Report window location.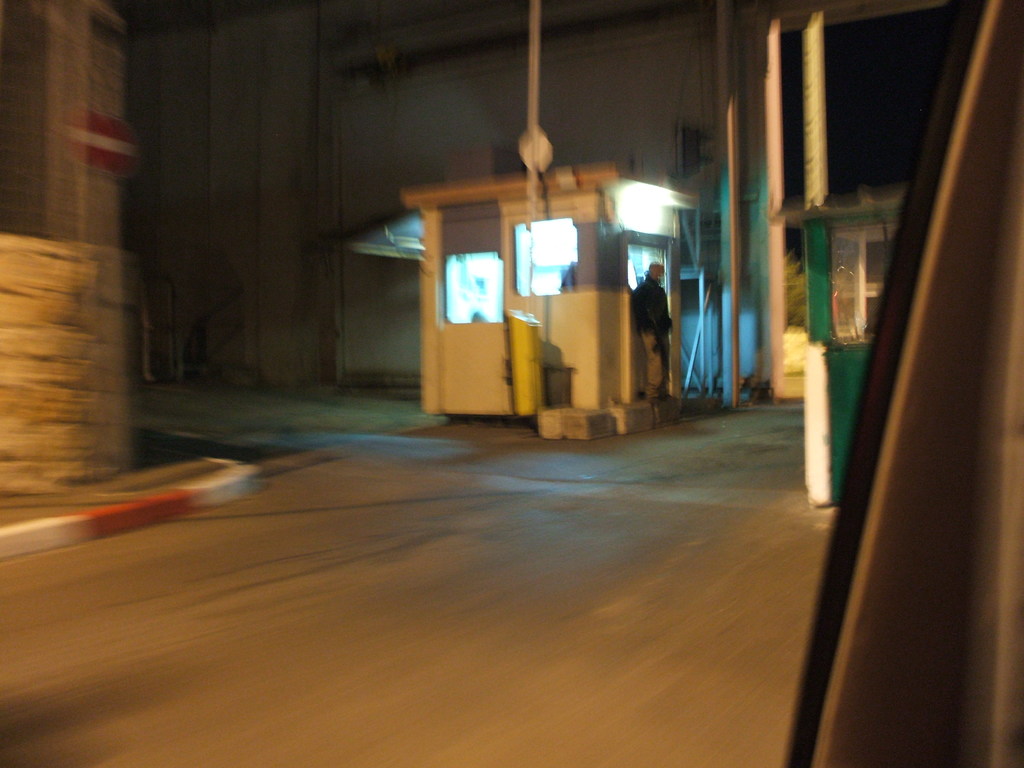
Report: 503/217/598/301.
